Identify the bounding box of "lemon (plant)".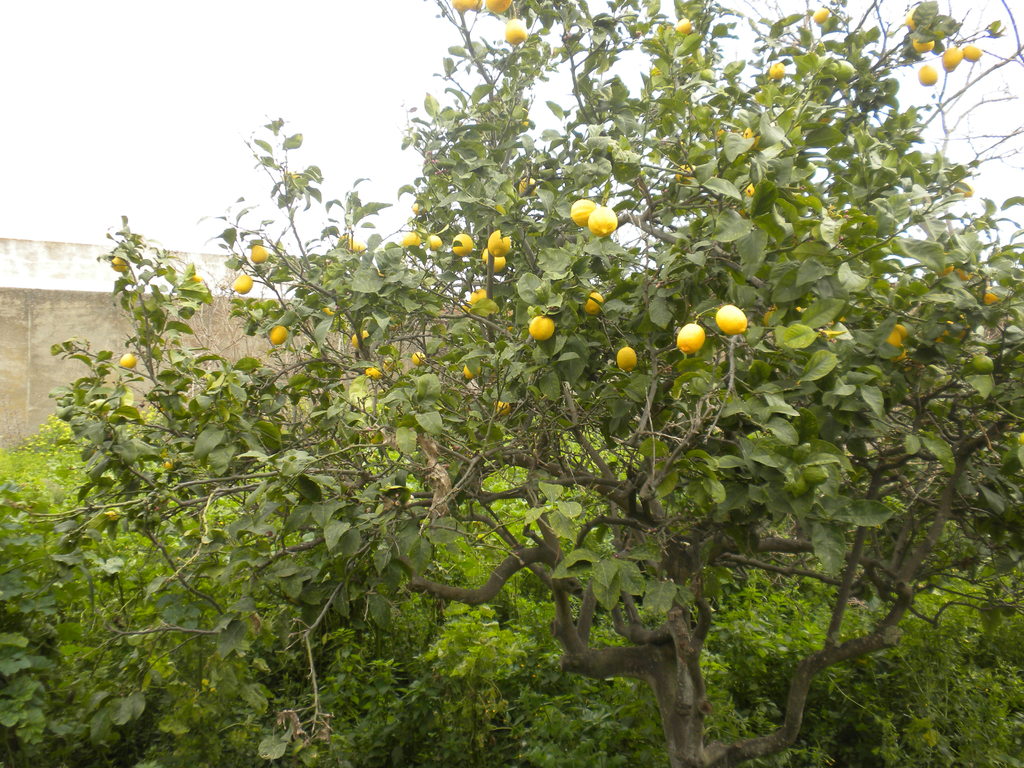
crop(584, 291, 603, 316).
